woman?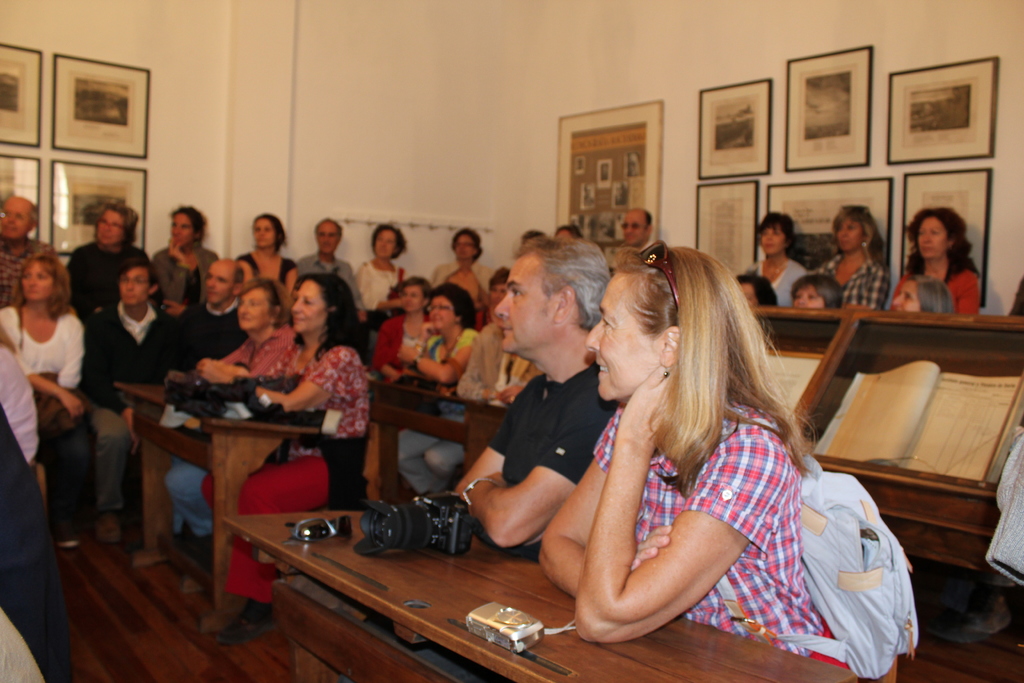
207,272,371,642
